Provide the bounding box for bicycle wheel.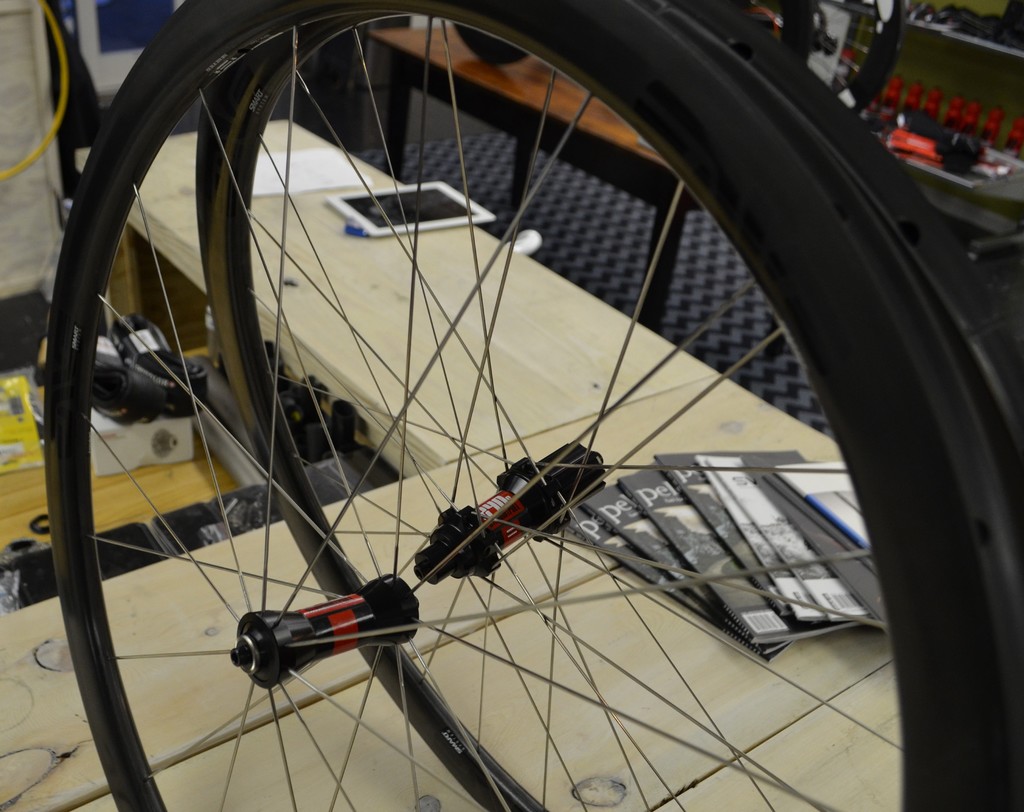
45/0/1023/811.
